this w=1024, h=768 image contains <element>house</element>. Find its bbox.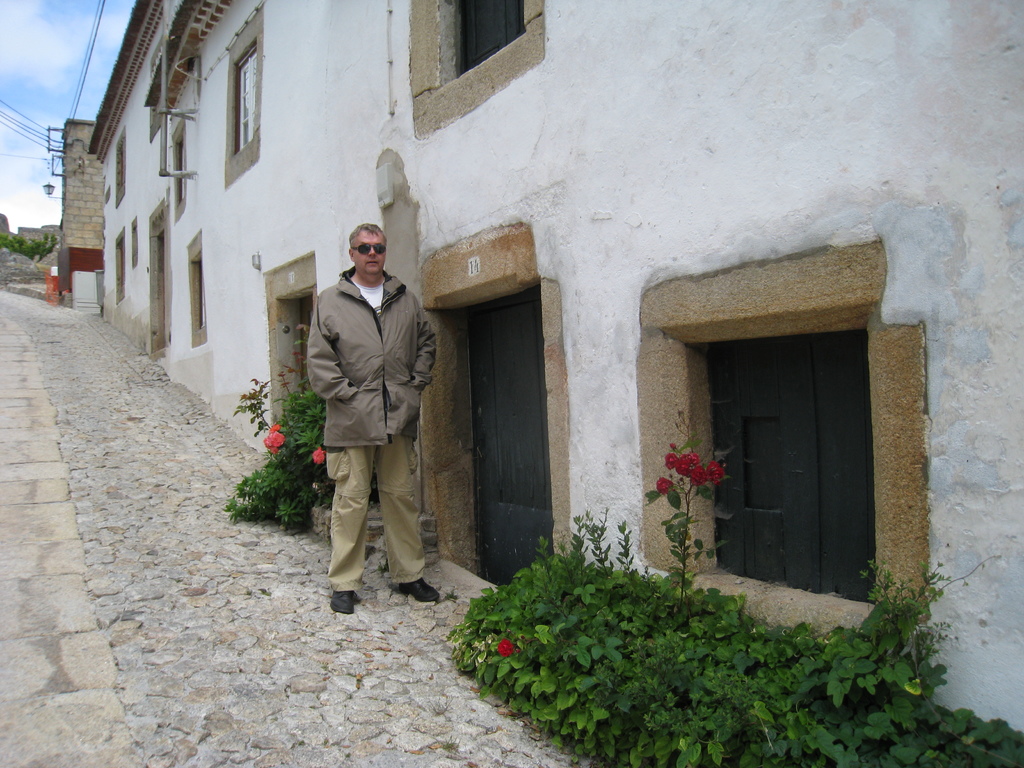
(left=100, top=0, right=1023, bottom=767).
